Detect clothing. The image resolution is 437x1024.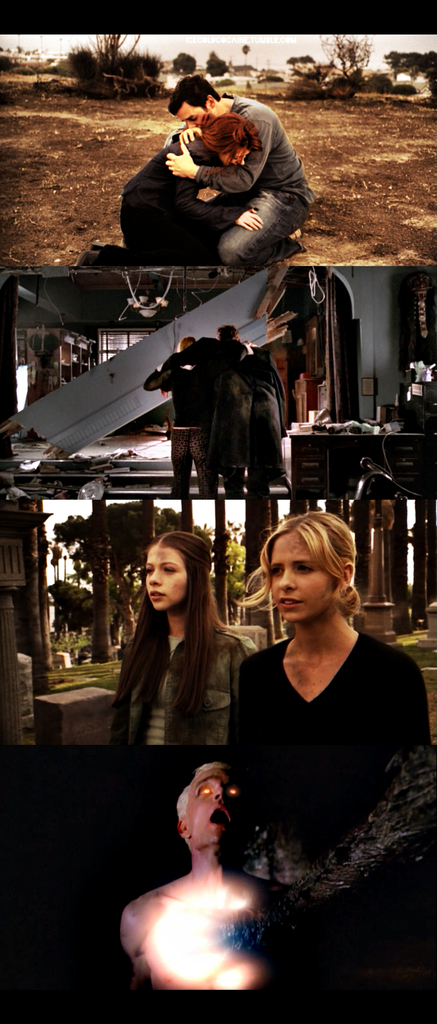
212, 85, 311, 273.
